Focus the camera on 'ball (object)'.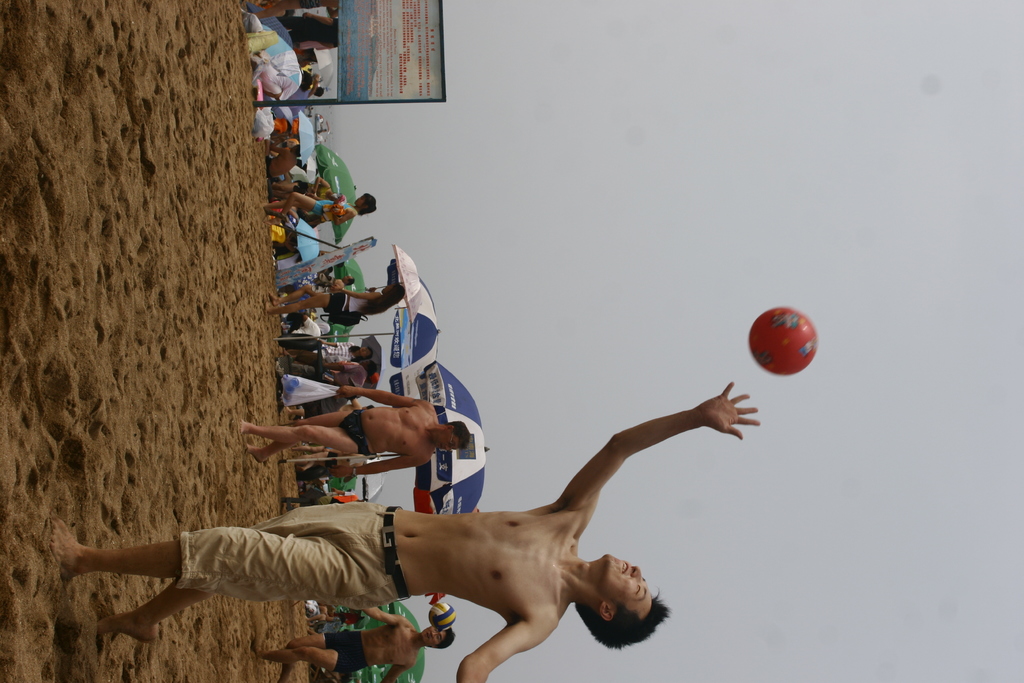
Focus region: {"left": 749, "top": 308, "right": 817, "bottom": 377}.
